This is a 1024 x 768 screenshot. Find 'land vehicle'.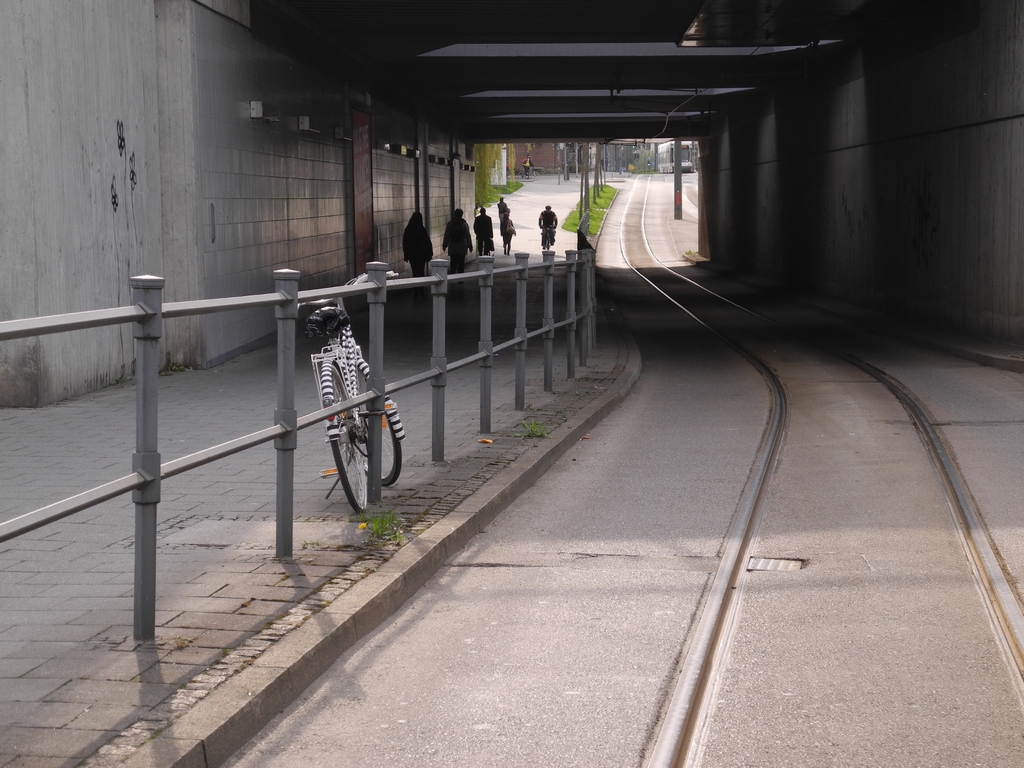
Bounding box: 541:218:551:256.
